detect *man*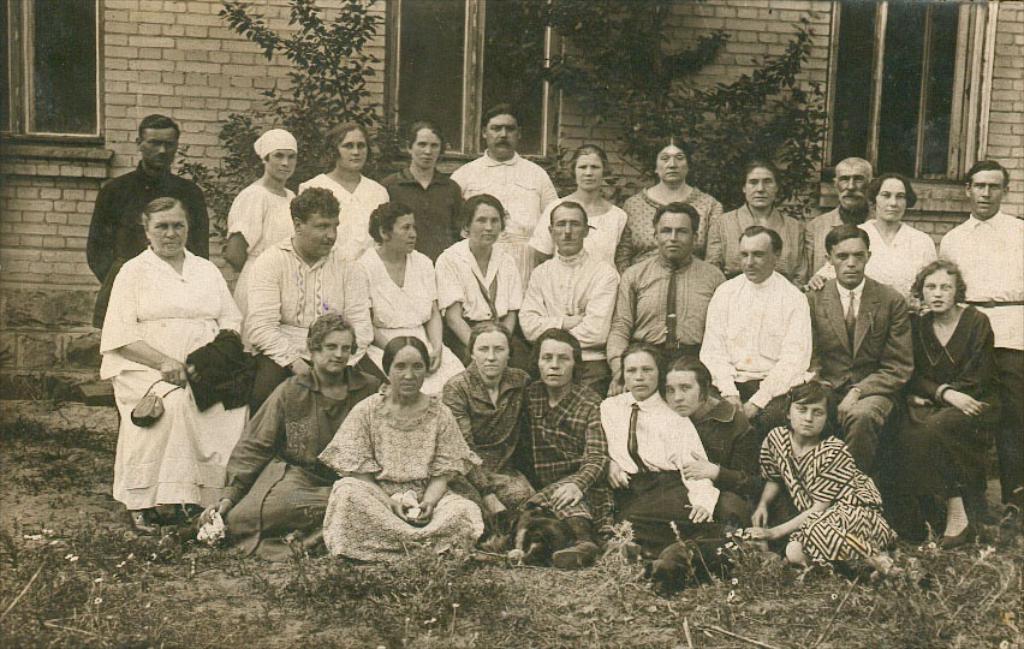
(left=447, top=101, right=565, bottom=296)
